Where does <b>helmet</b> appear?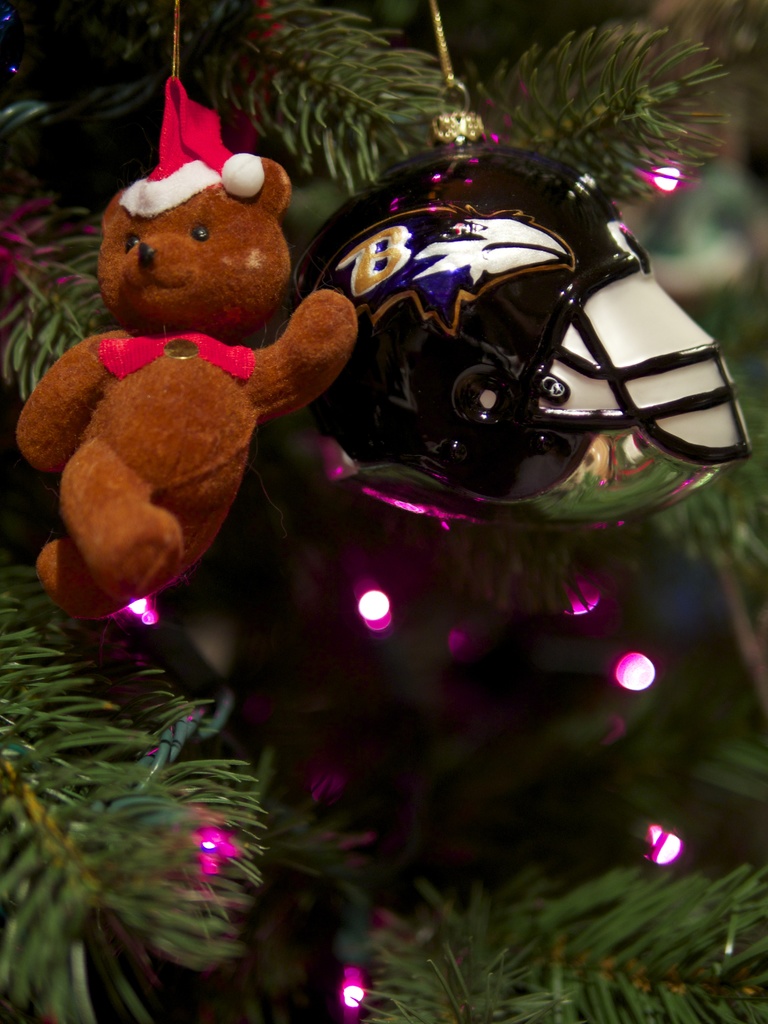
Appears at [left=284, top=172, right=728, bottom=484].
